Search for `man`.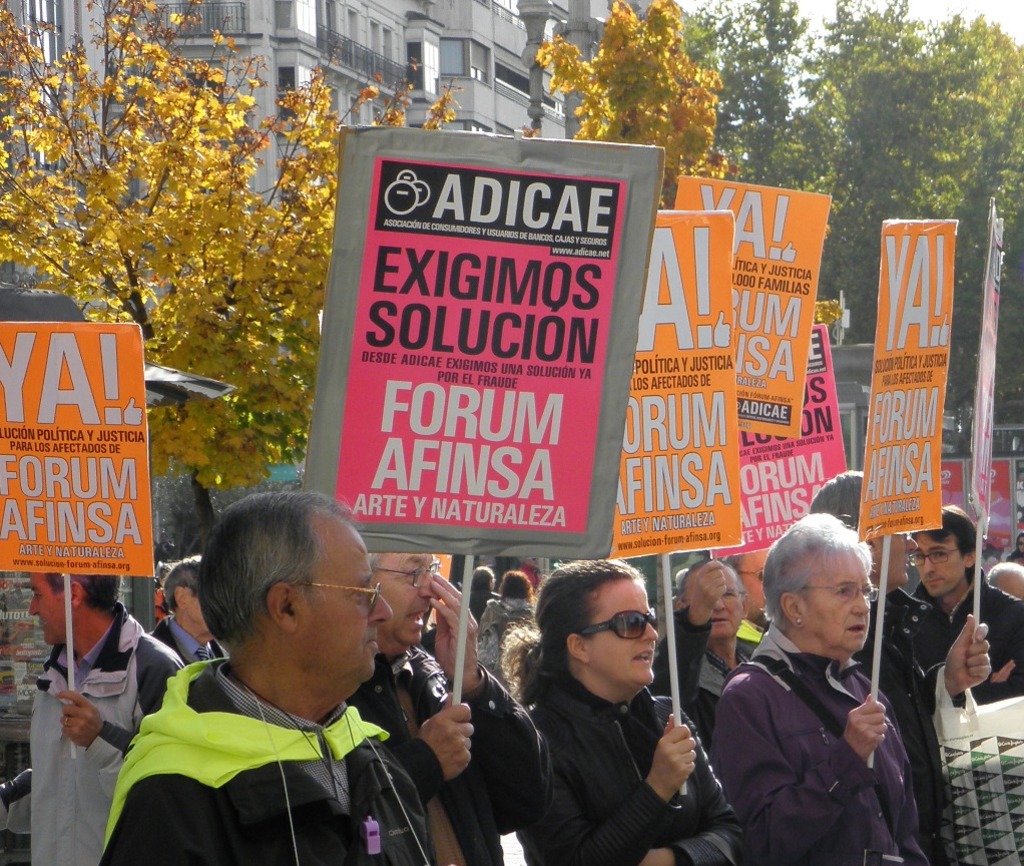
Found at bbox=(97, 493, 446, 865).
